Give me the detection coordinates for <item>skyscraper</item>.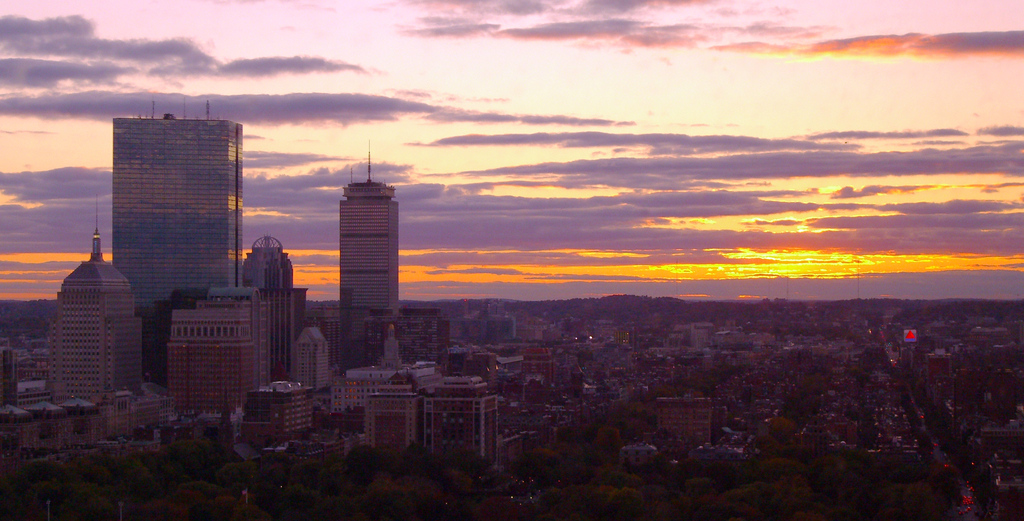
bbox=(48, 253, 140, 402).
